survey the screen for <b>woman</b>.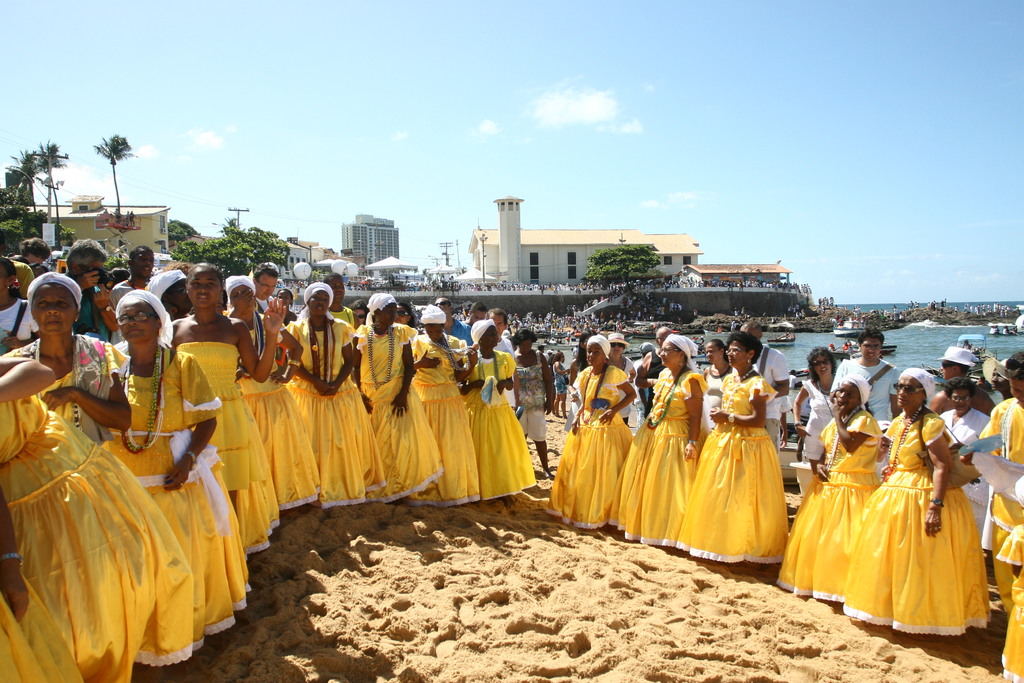
Survey found: (x1=795, y1=345, x2=841, y2=467).
